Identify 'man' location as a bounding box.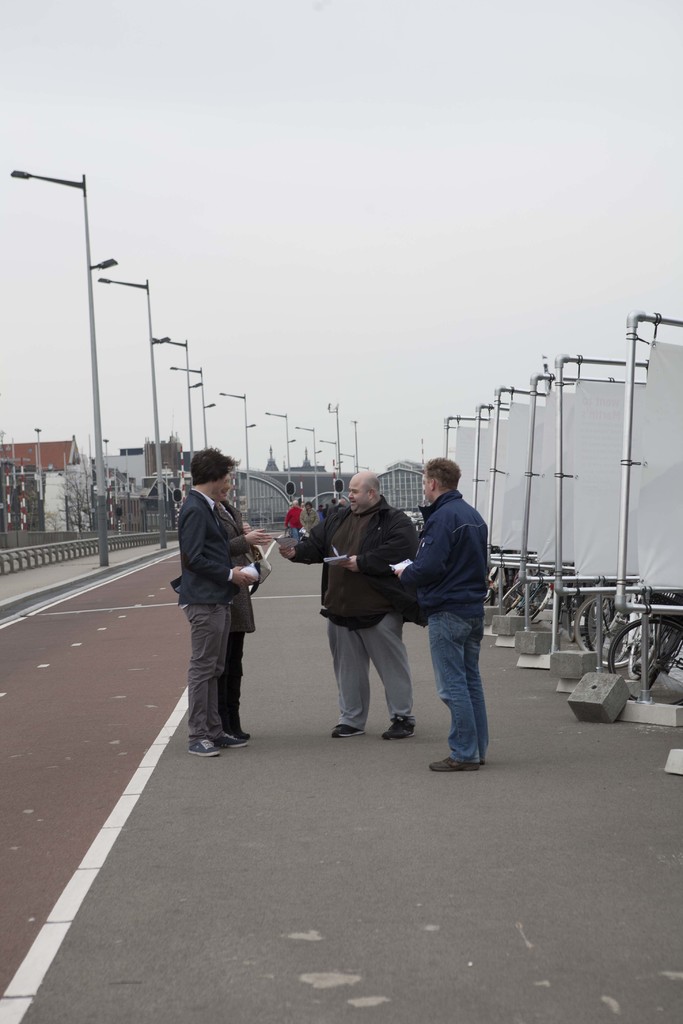
bbox=(177, 447, 261, 762).
